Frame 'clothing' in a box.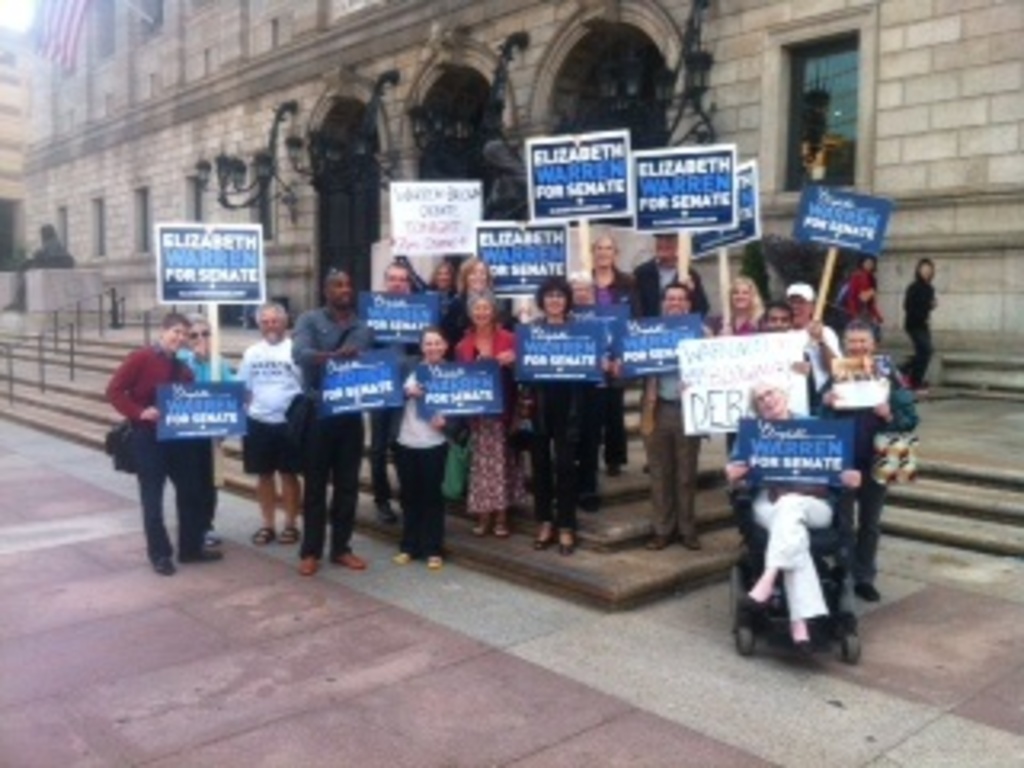
[left=230, top=339, right=304, bottom=429].
